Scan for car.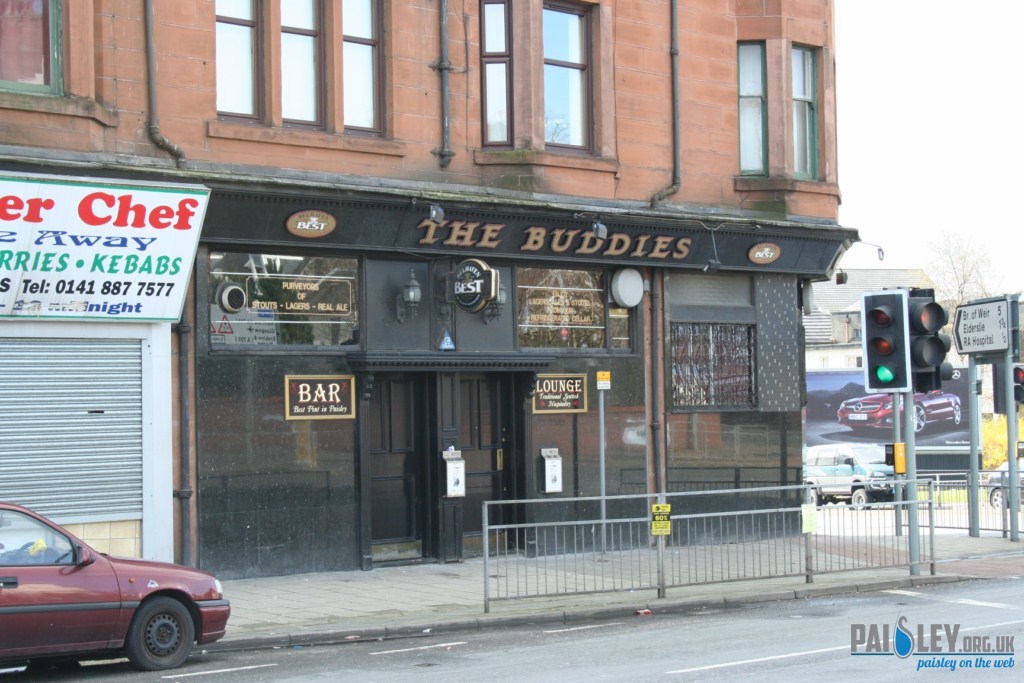
Scan result: [left=806, top=441, right=906, bottom=510].
